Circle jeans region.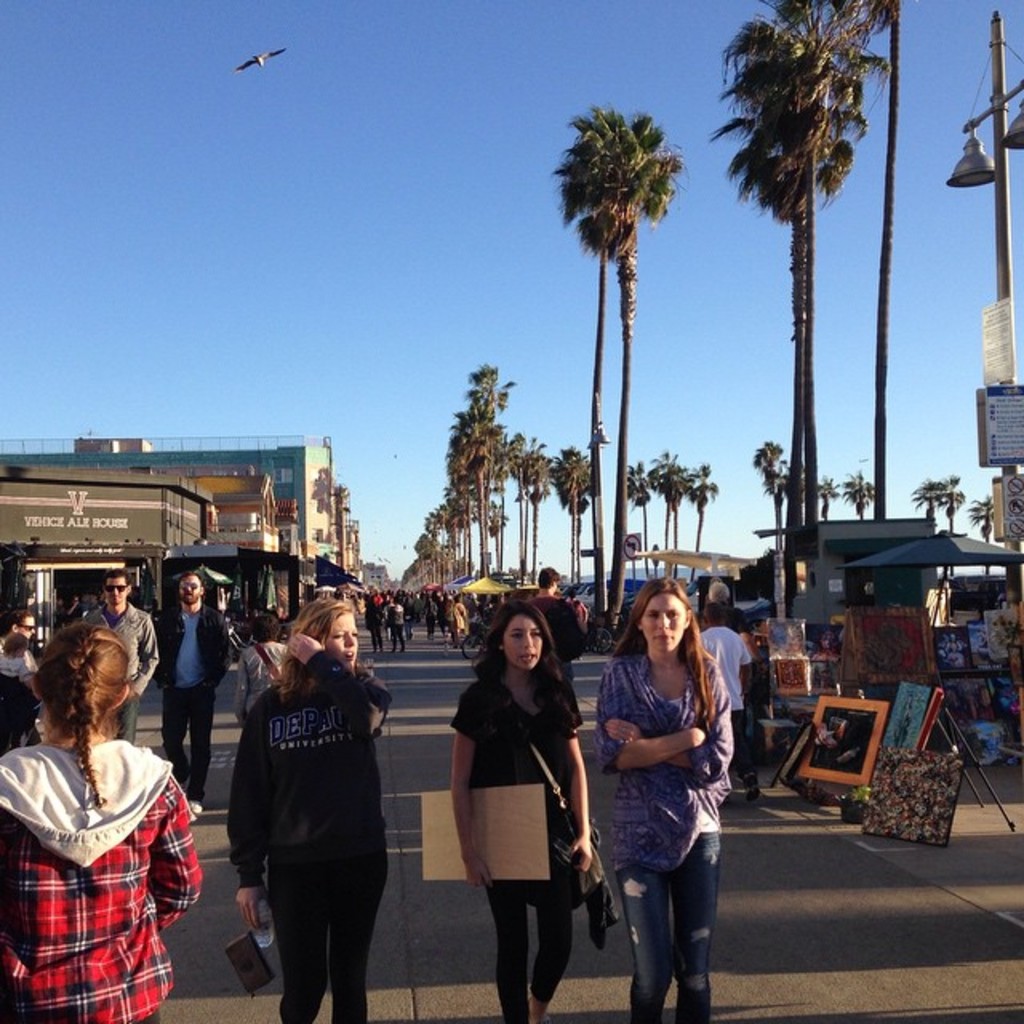
Region: [387, 621, 406, 651].
